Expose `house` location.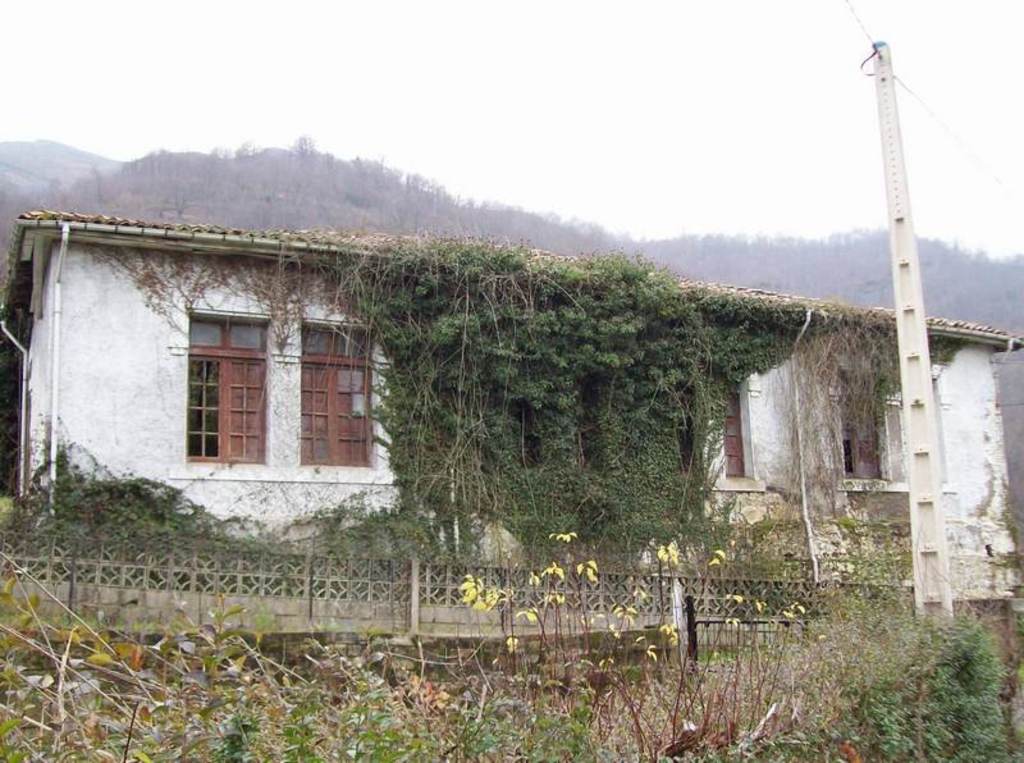
Exposed at 0, 216, 1023, 620.
